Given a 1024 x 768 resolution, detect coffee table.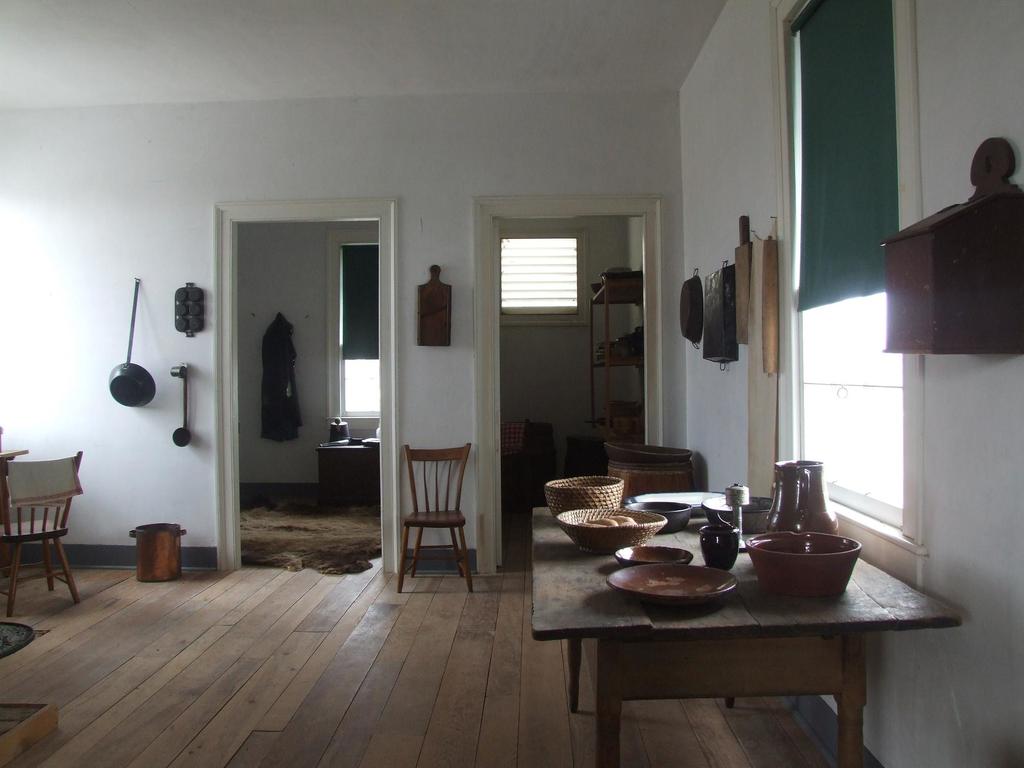
(x1=532, y1=508, x2=963, y2=767).
